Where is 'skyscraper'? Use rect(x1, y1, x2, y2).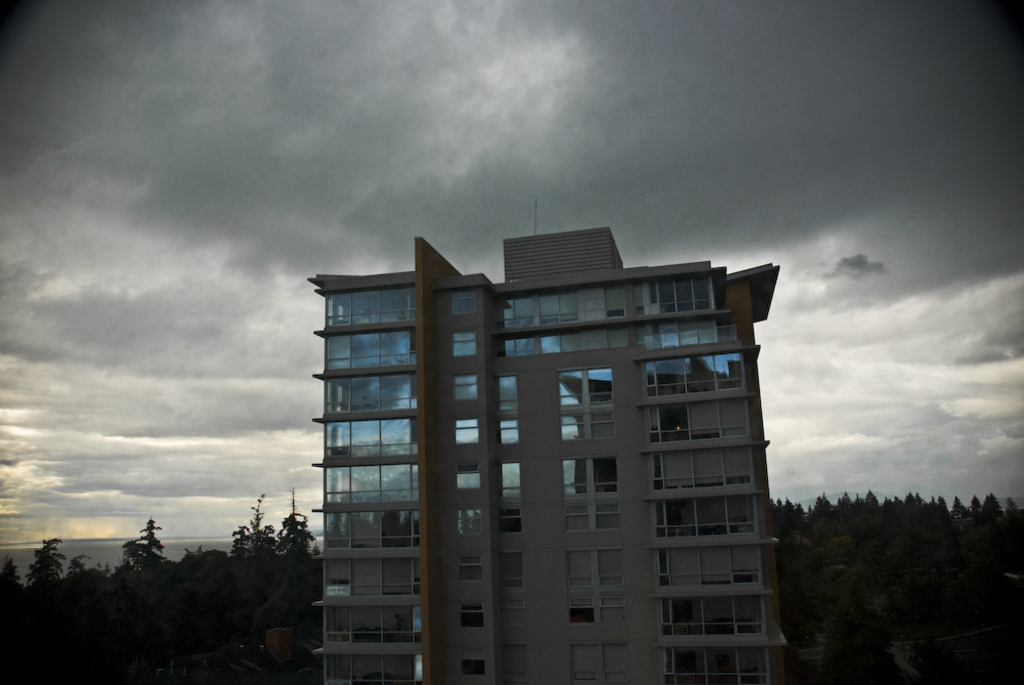
rect(301, 220, 783, 684).
